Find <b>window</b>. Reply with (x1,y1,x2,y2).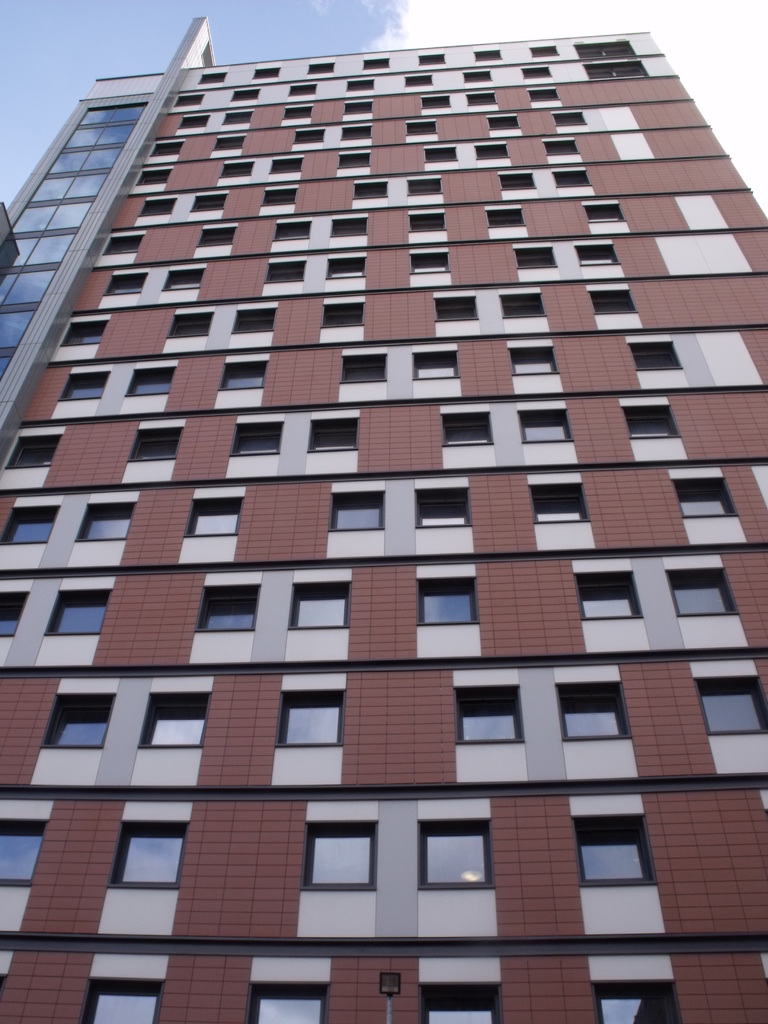
(131,424,181,479).
